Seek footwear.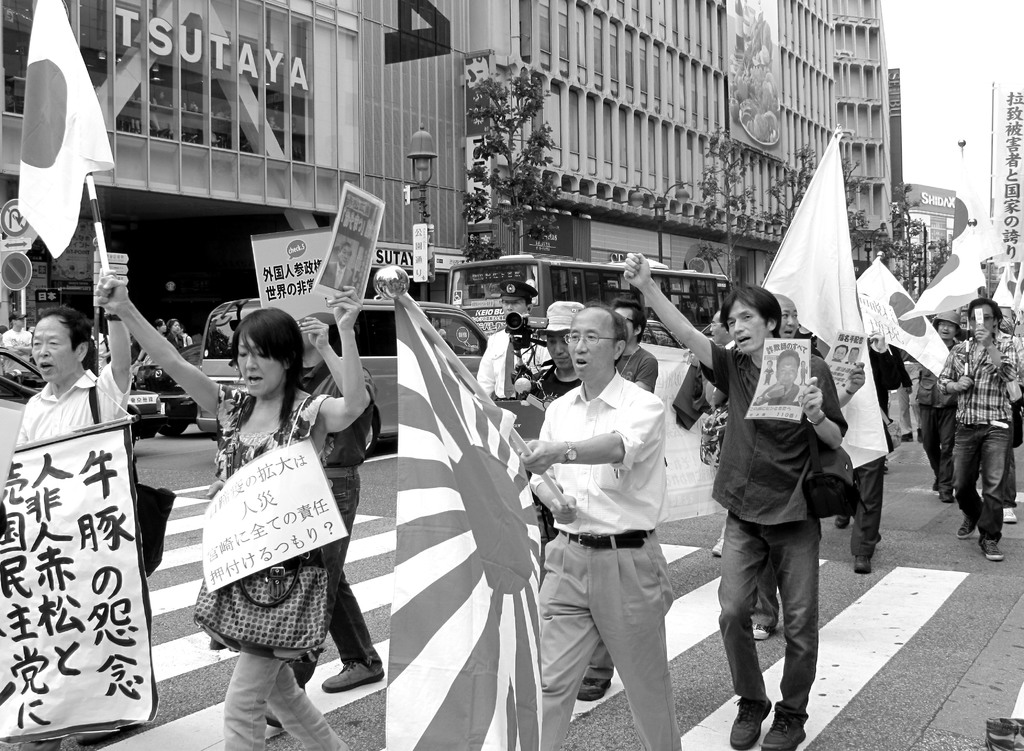
(left=264, top=707, right=283, bottom=729).
